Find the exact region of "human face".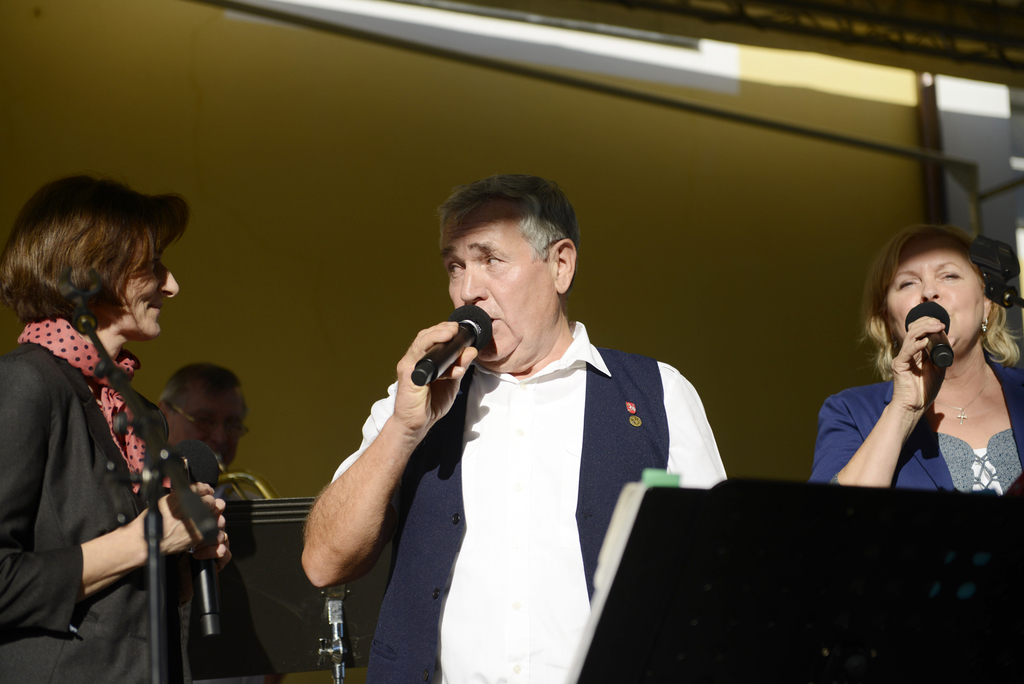
Exact region: [885, 228, 982, 359].
